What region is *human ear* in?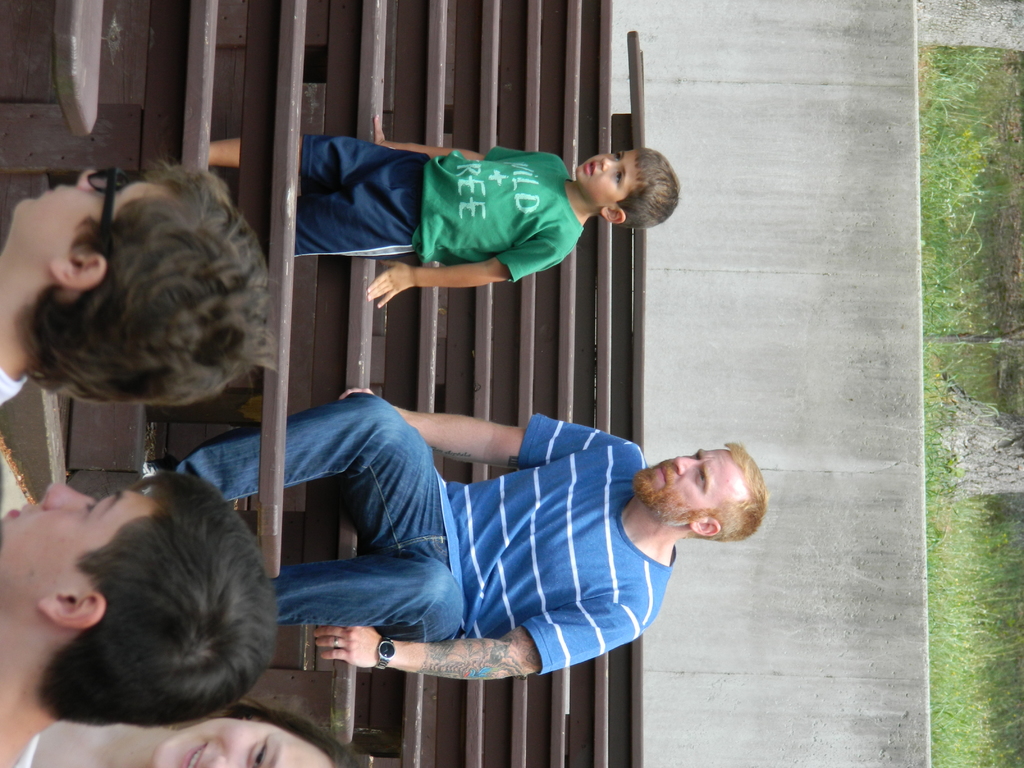
x1=689, y1=526, x2=718, y2=532.
